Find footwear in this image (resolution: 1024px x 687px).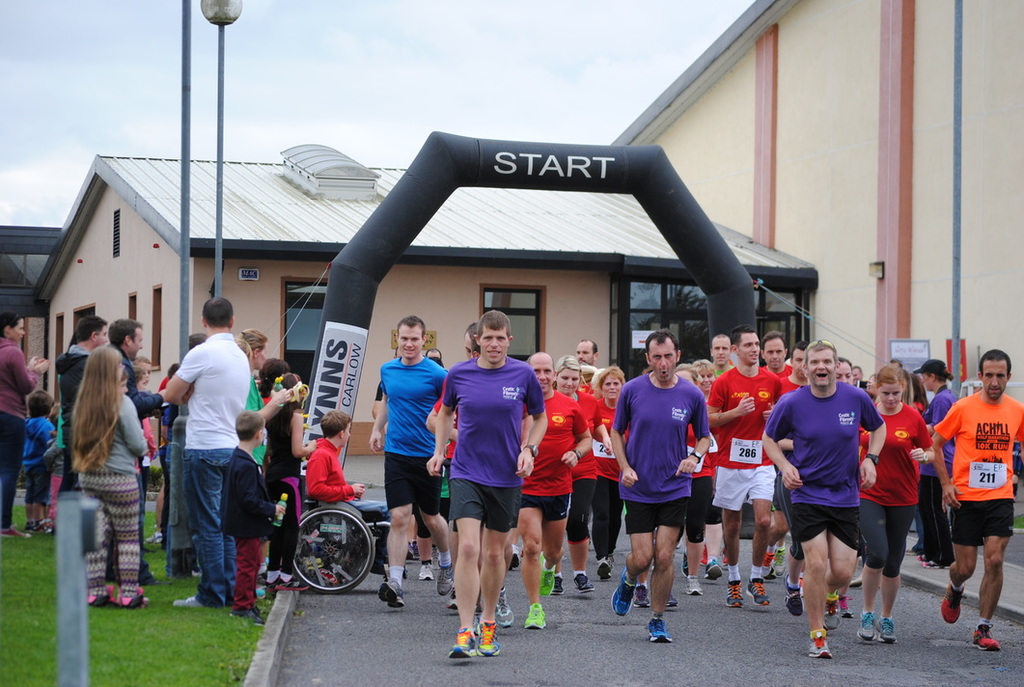
bbox=[414, 560, 430, 577].
